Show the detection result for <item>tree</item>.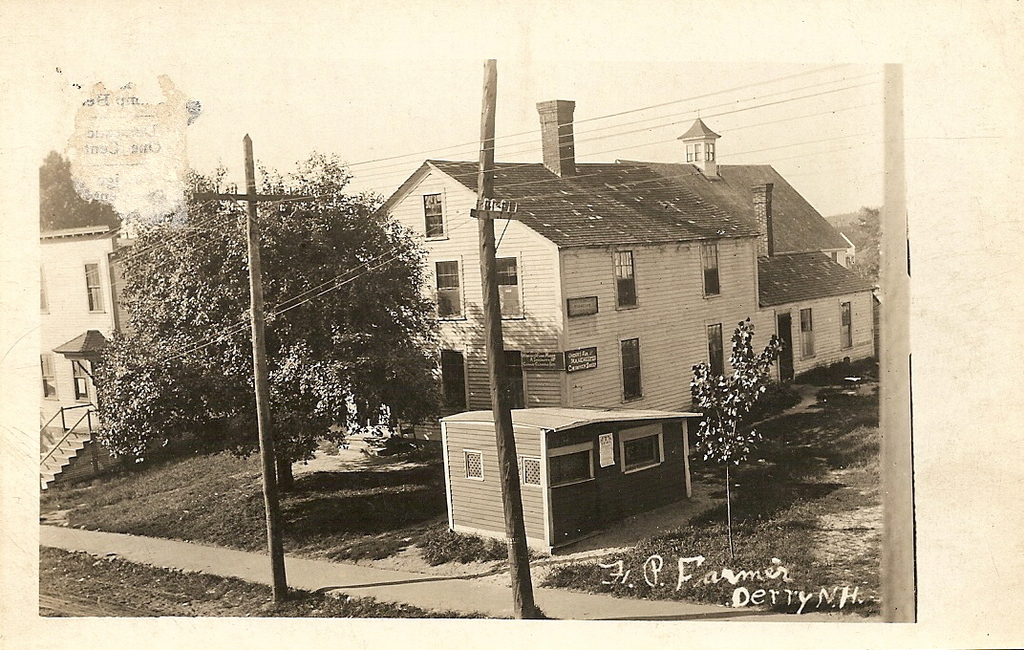
Rect(72, 135, 433, 547).
